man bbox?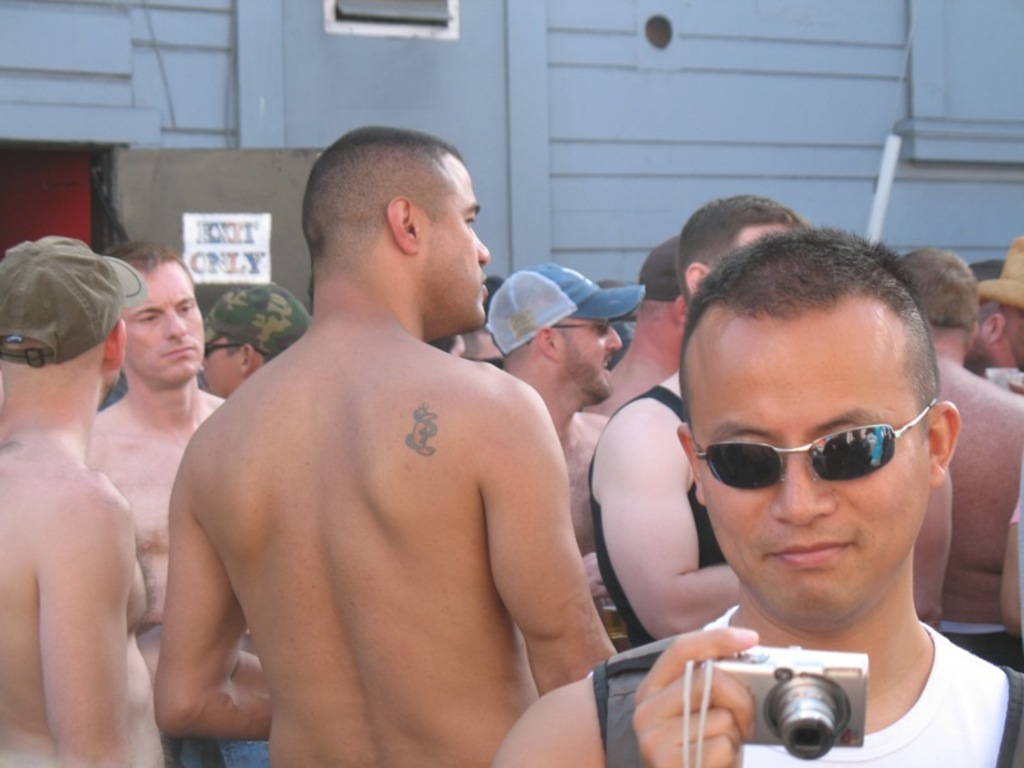
detection(492, 230, 1023, 767)
